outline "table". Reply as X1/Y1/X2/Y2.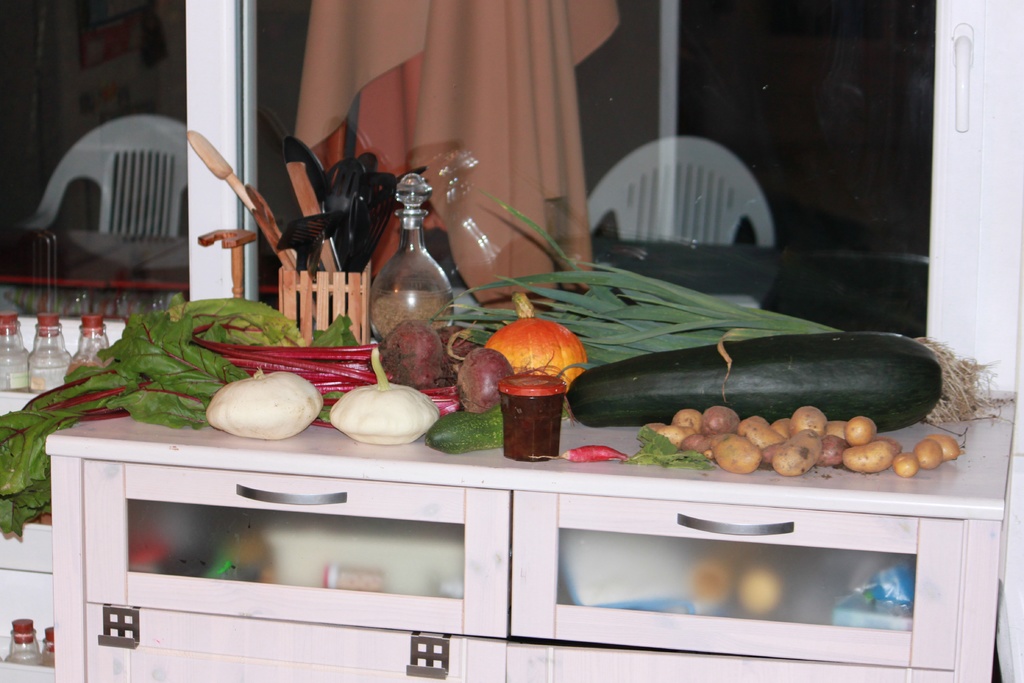
0/235/183/289.
